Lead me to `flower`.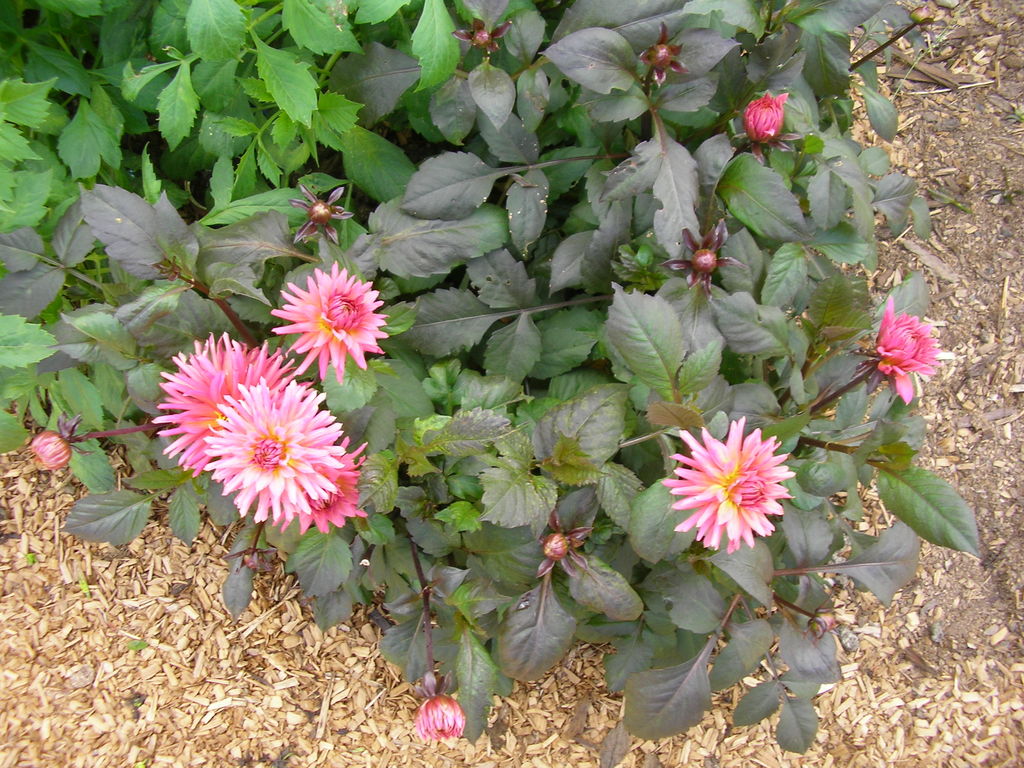
Lead to Rect(876, 291, 940, 403).
